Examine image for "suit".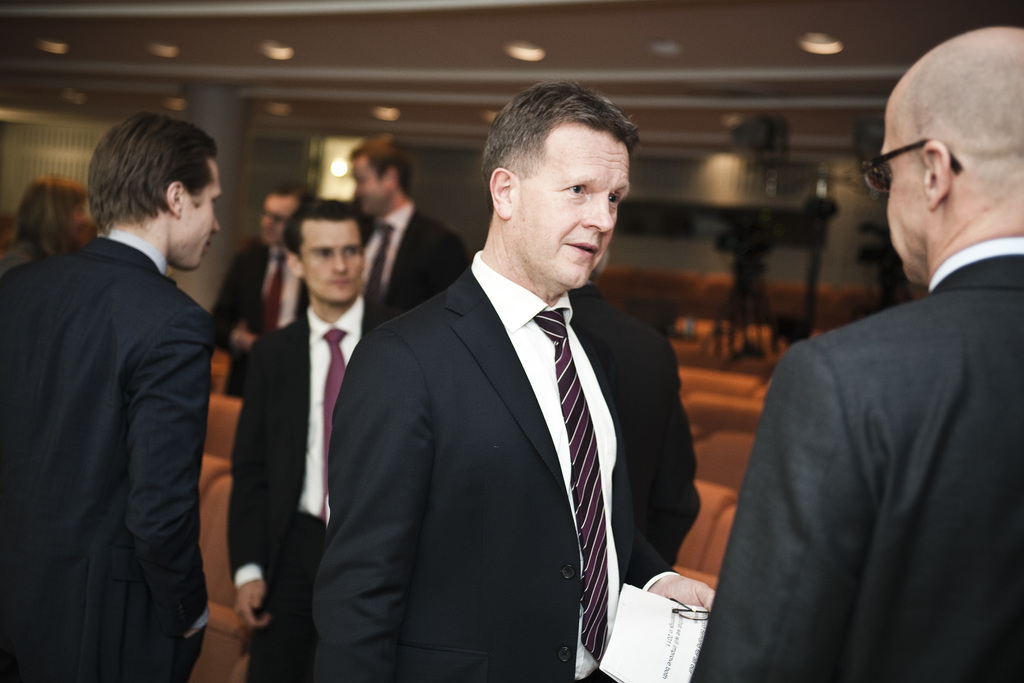
Examination result: [211,241,310,403].
